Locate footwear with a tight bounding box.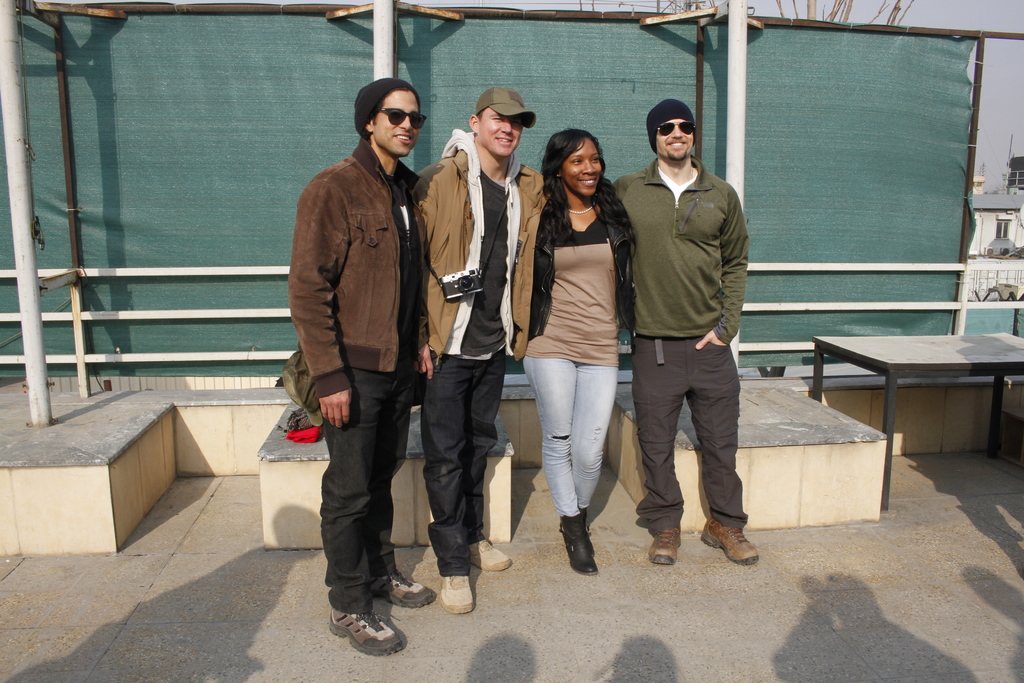
crop(436, 576, 476, 614).
